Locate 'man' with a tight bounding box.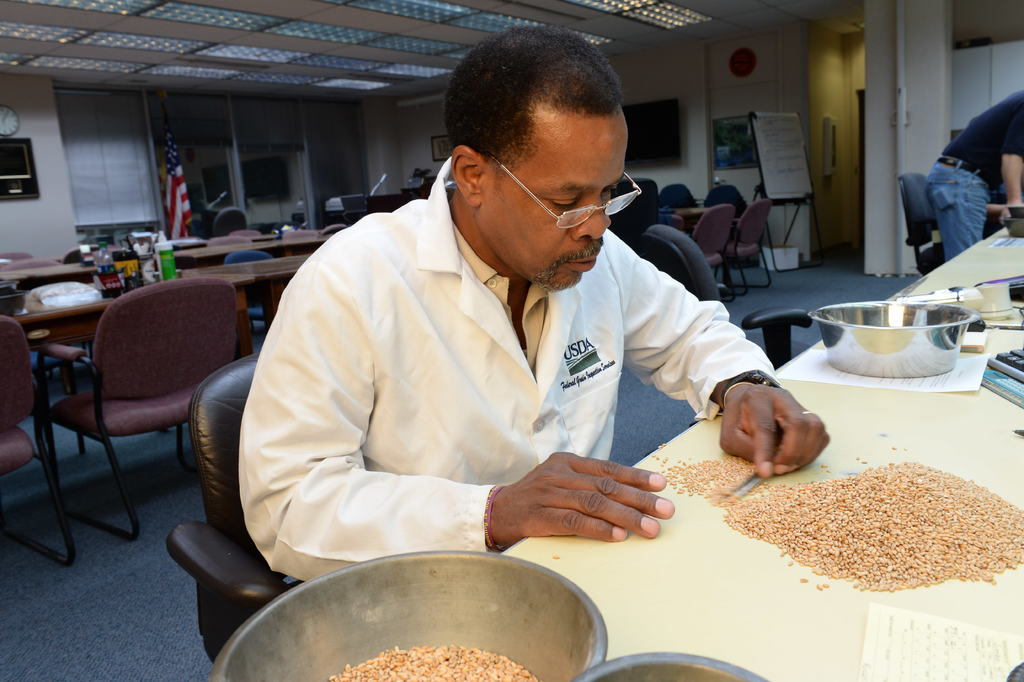
<region>926, 88, 1023, 259</region>.
